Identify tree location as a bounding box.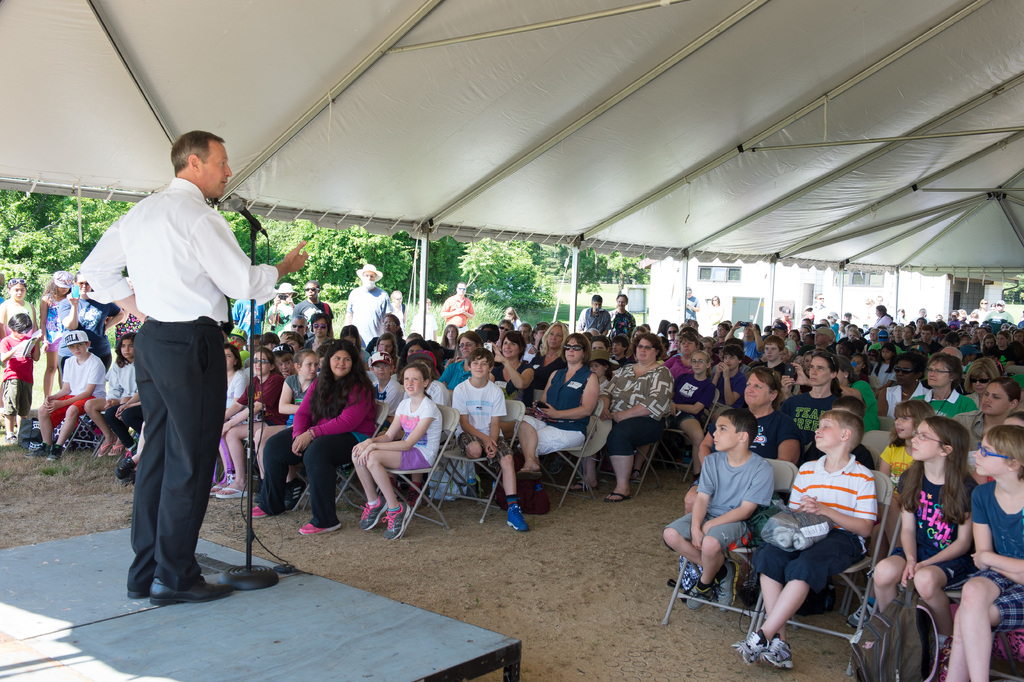
rect(575, 245, 649, 288).
